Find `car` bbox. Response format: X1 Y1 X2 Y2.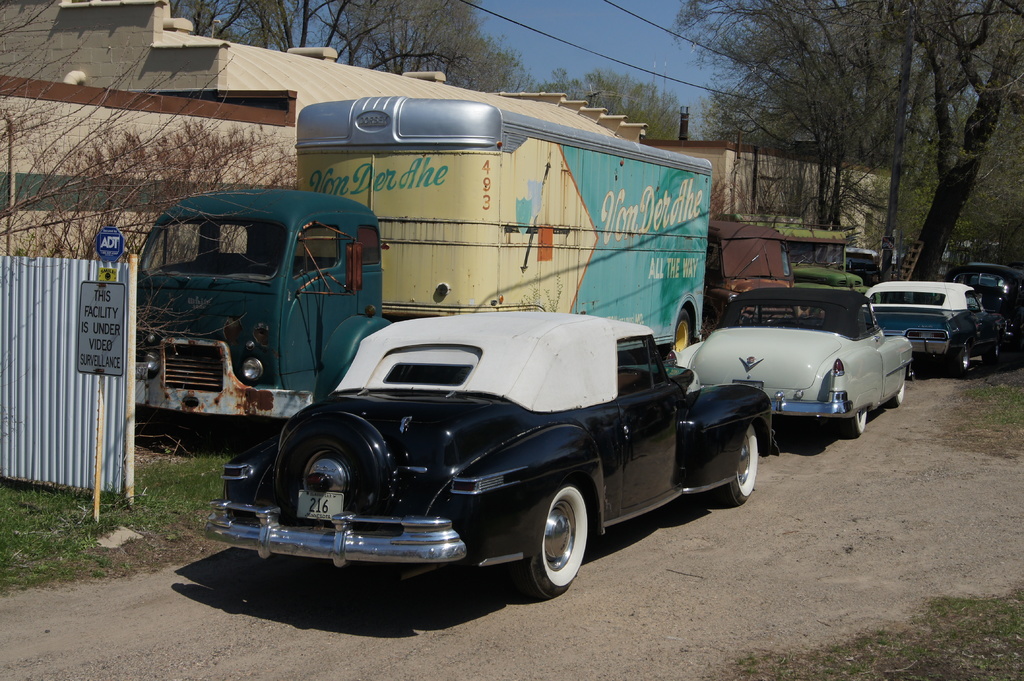
222 306 774 604.
